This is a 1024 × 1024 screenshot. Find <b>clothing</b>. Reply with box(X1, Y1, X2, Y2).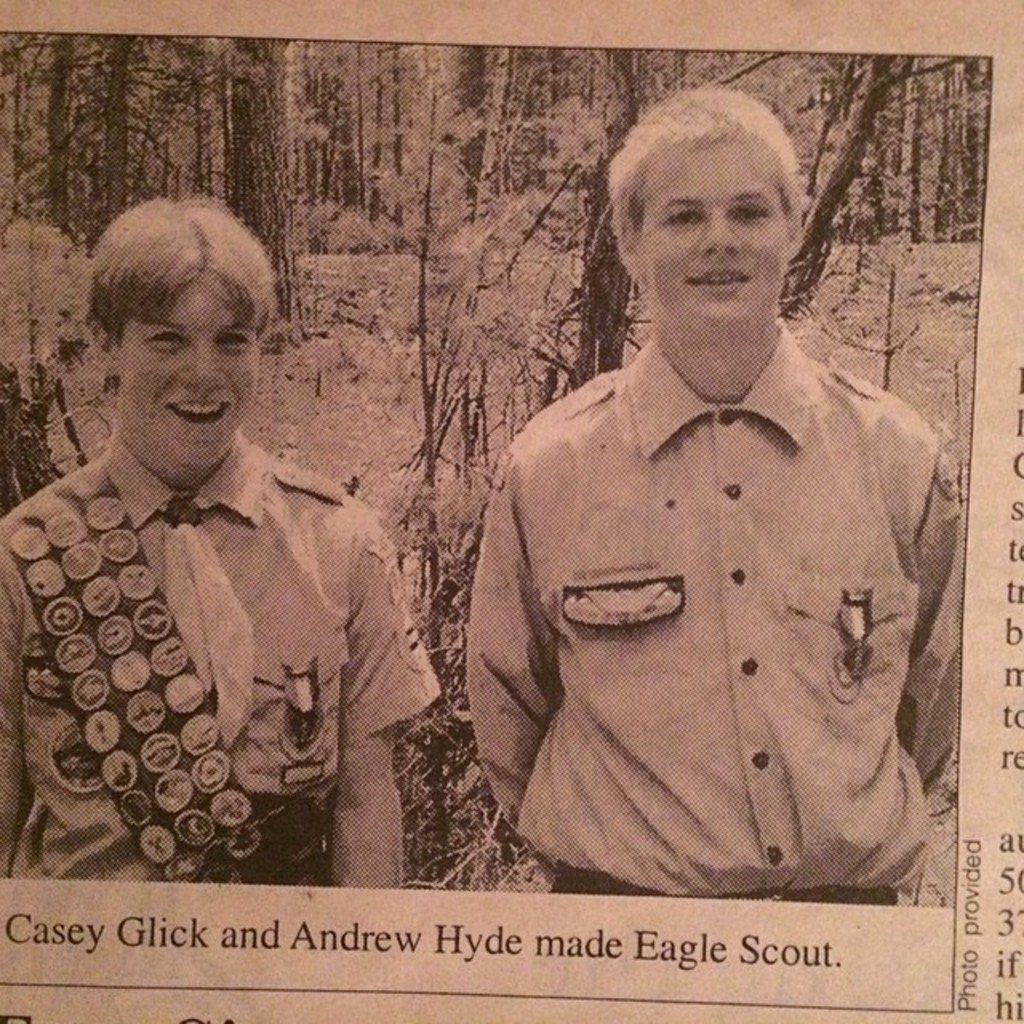
box(469, 290, 955, 886).
